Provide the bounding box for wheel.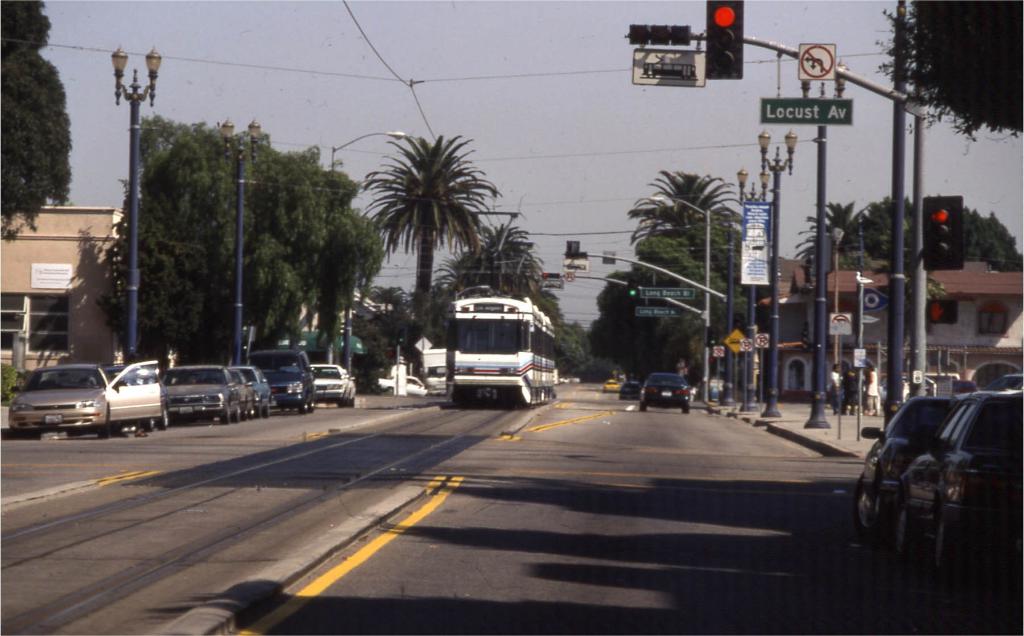
l=220, t=402, r=225, b=428.
